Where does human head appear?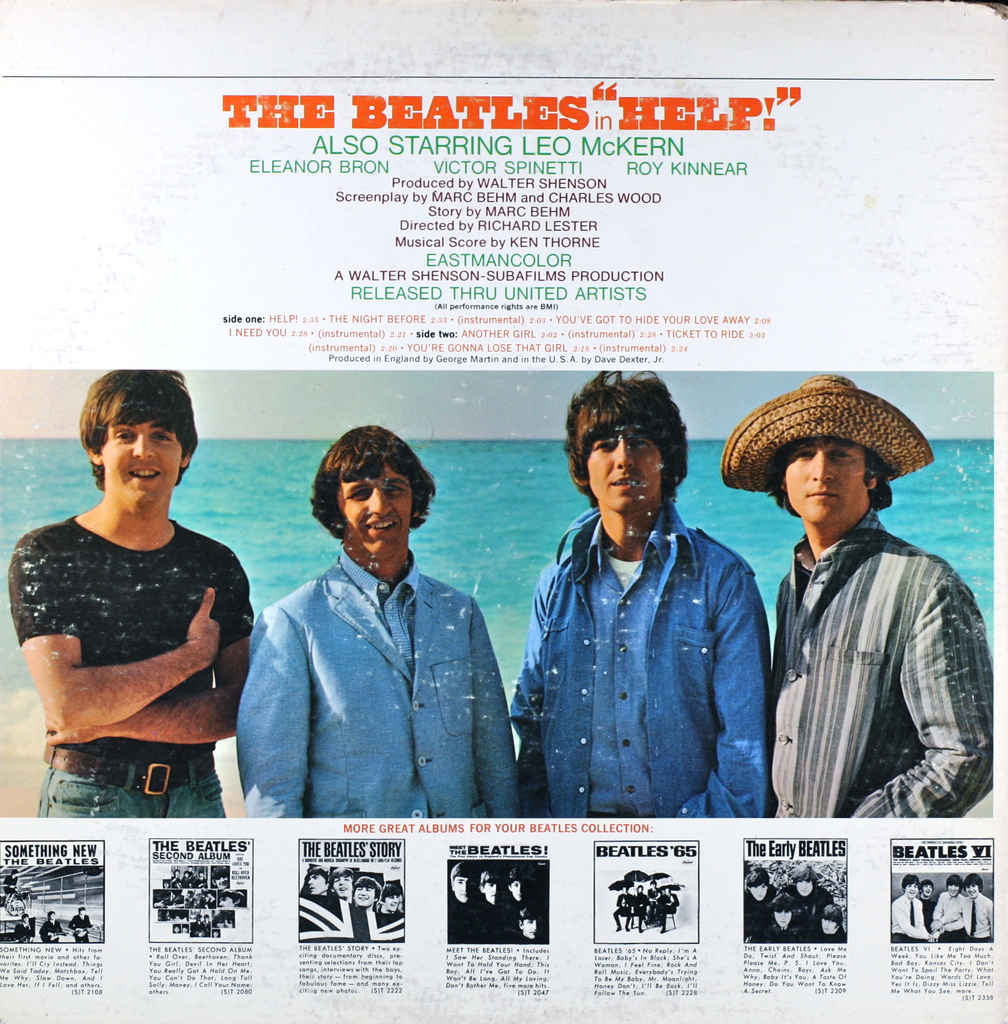
Appears at <box>22,912,28,921</box>.
